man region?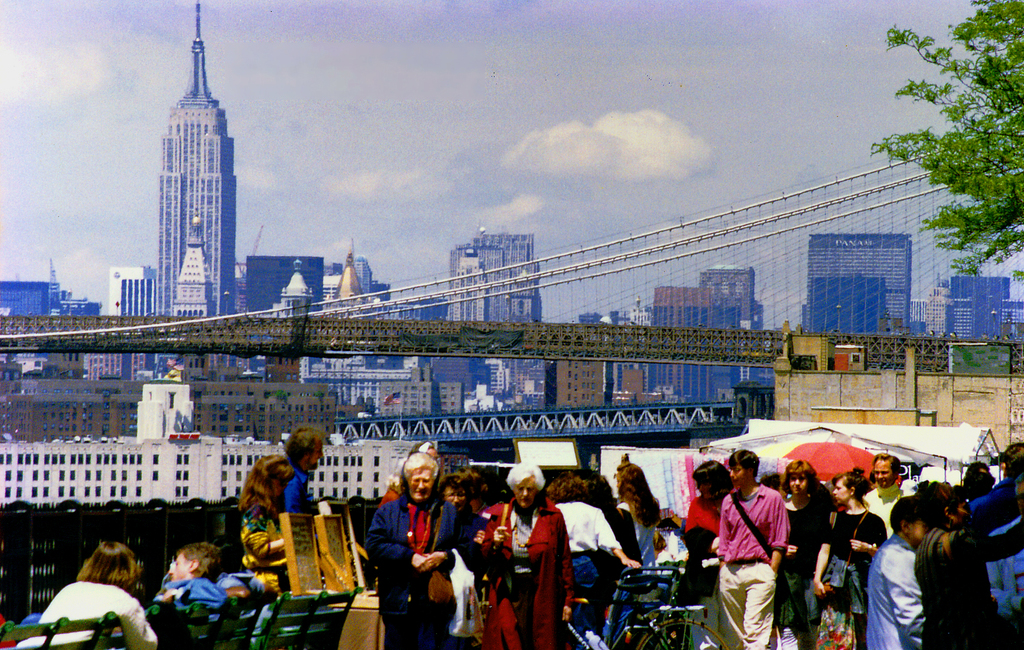
<region>868, 494, 924, 649</region>
